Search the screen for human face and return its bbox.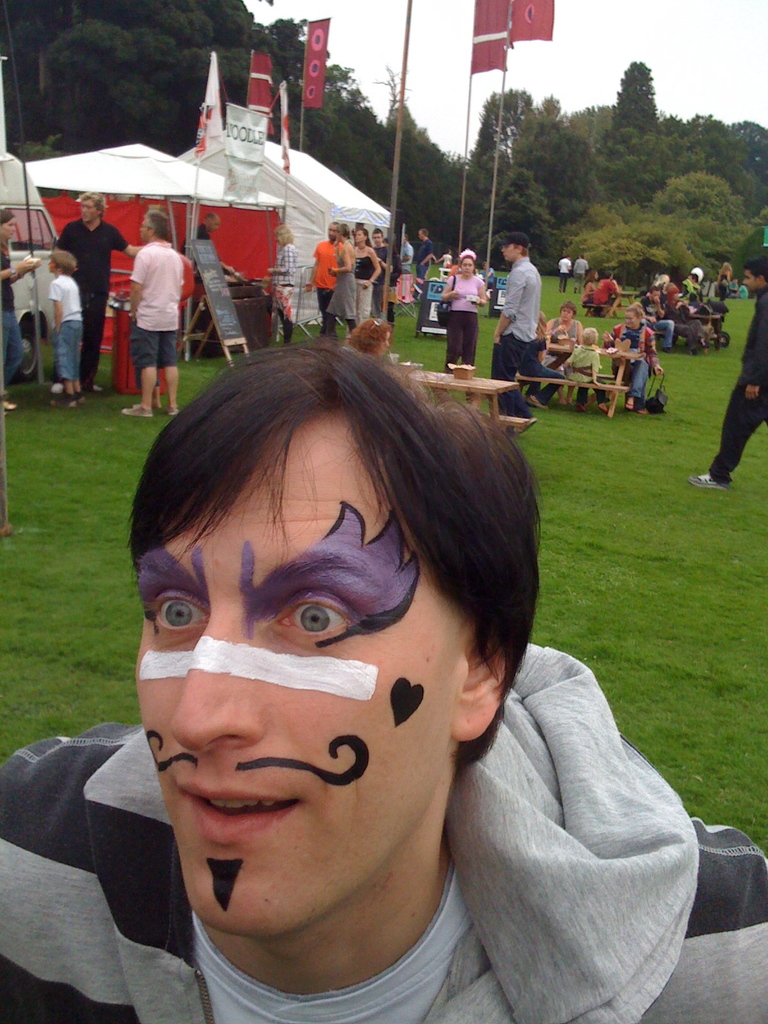
Found: [x1=82, y1=200, x2=98, y2=230].
